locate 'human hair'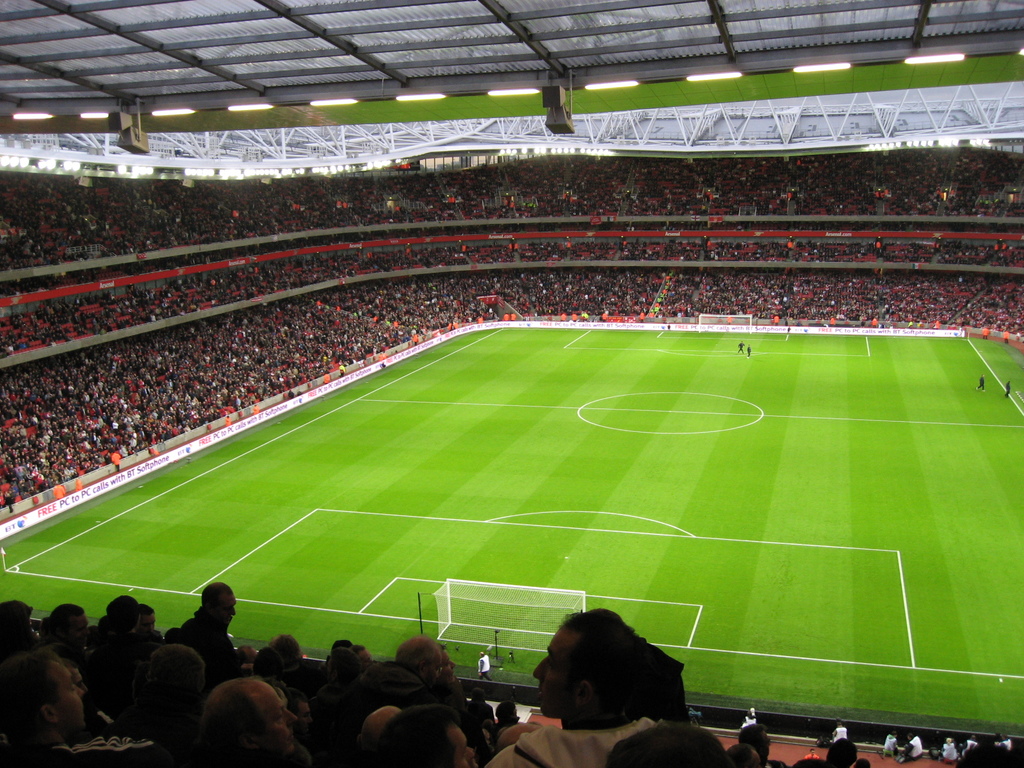
bbox=[731, 743, 755, 767]
